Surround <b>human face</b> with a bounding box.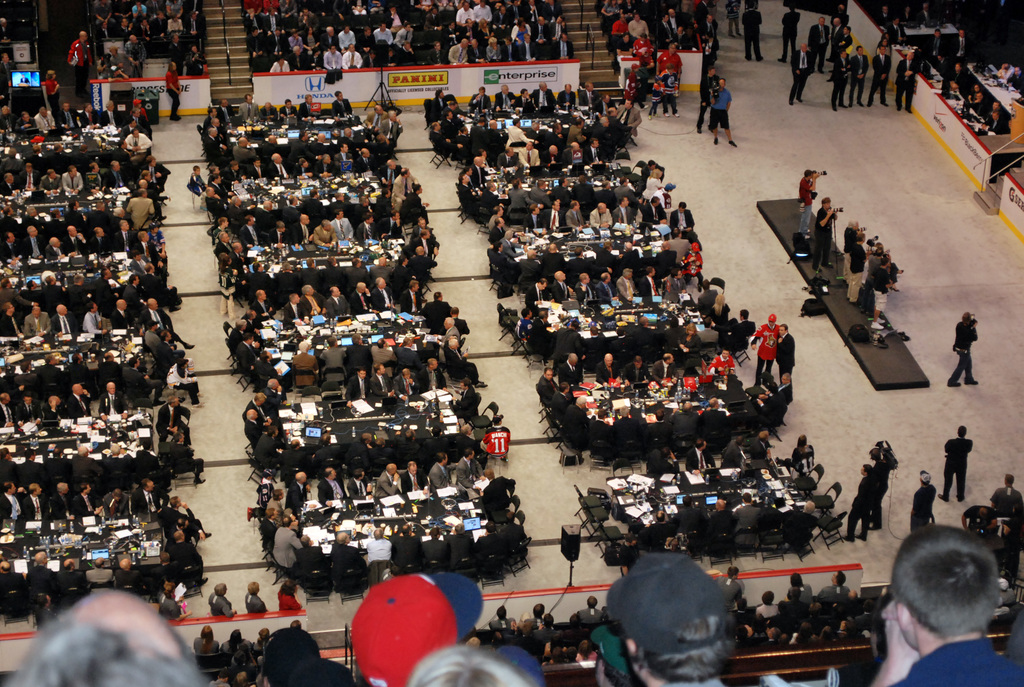
<region>266, 104, 272, 111</region>.
